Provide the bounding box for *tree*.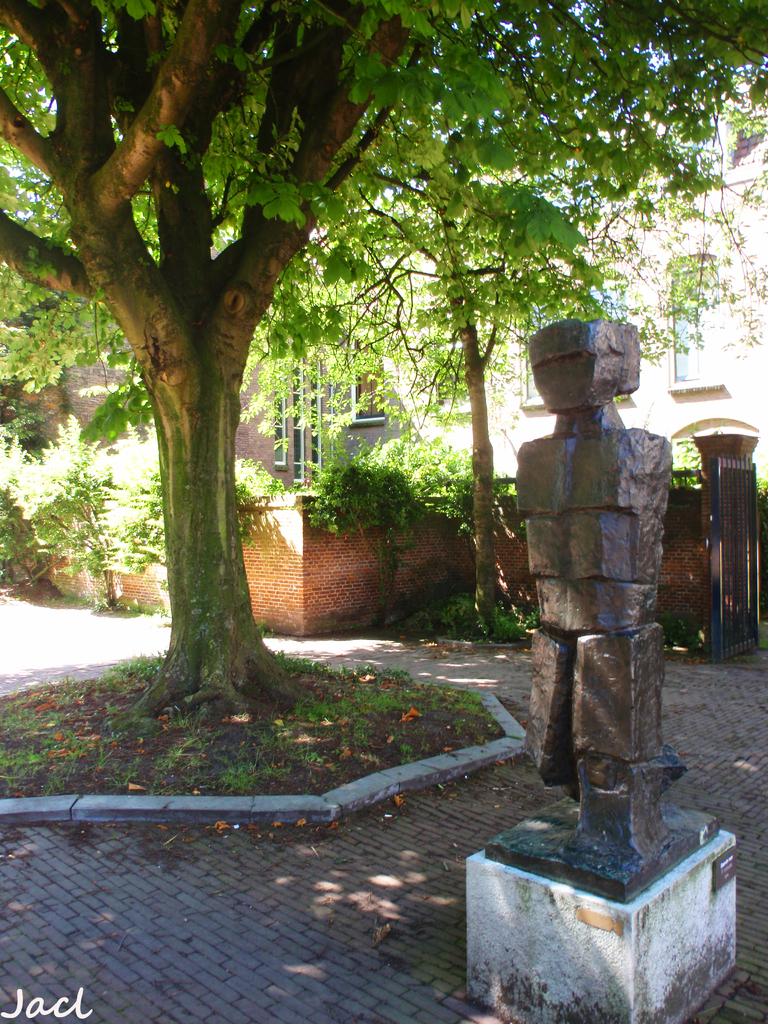
l=254, t=0, r=767, b=652.
